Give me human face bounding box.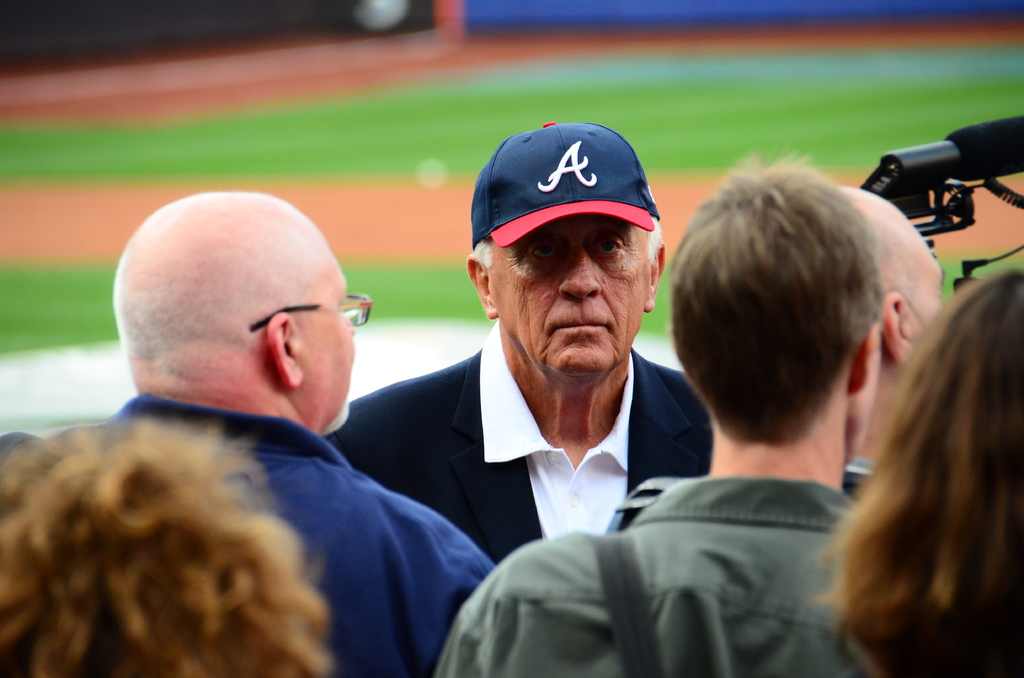
region(502, 213, 652, 385).
